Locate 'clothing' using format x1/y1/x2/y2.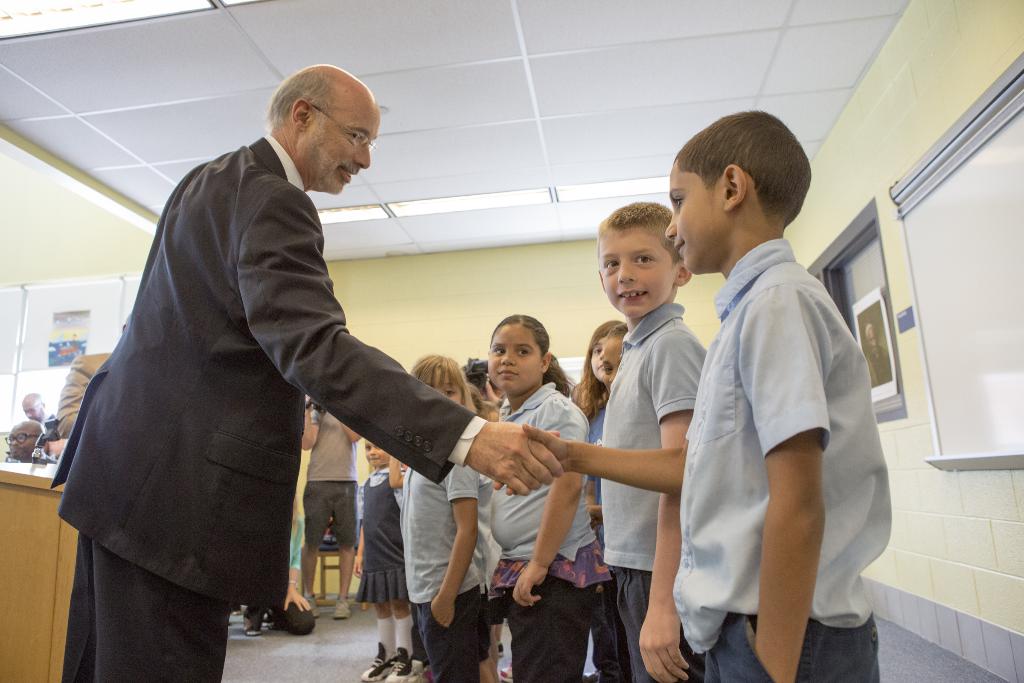
304/479/355/534.
